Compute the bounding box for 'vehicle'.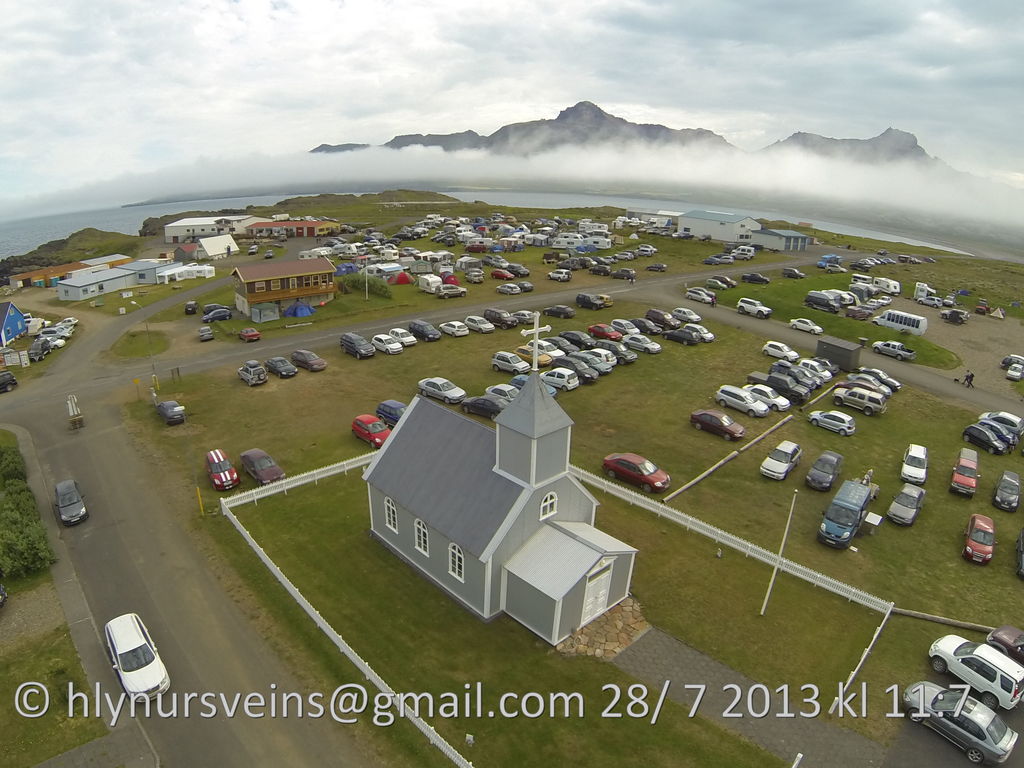
rect(580, 321, 626, 344).
